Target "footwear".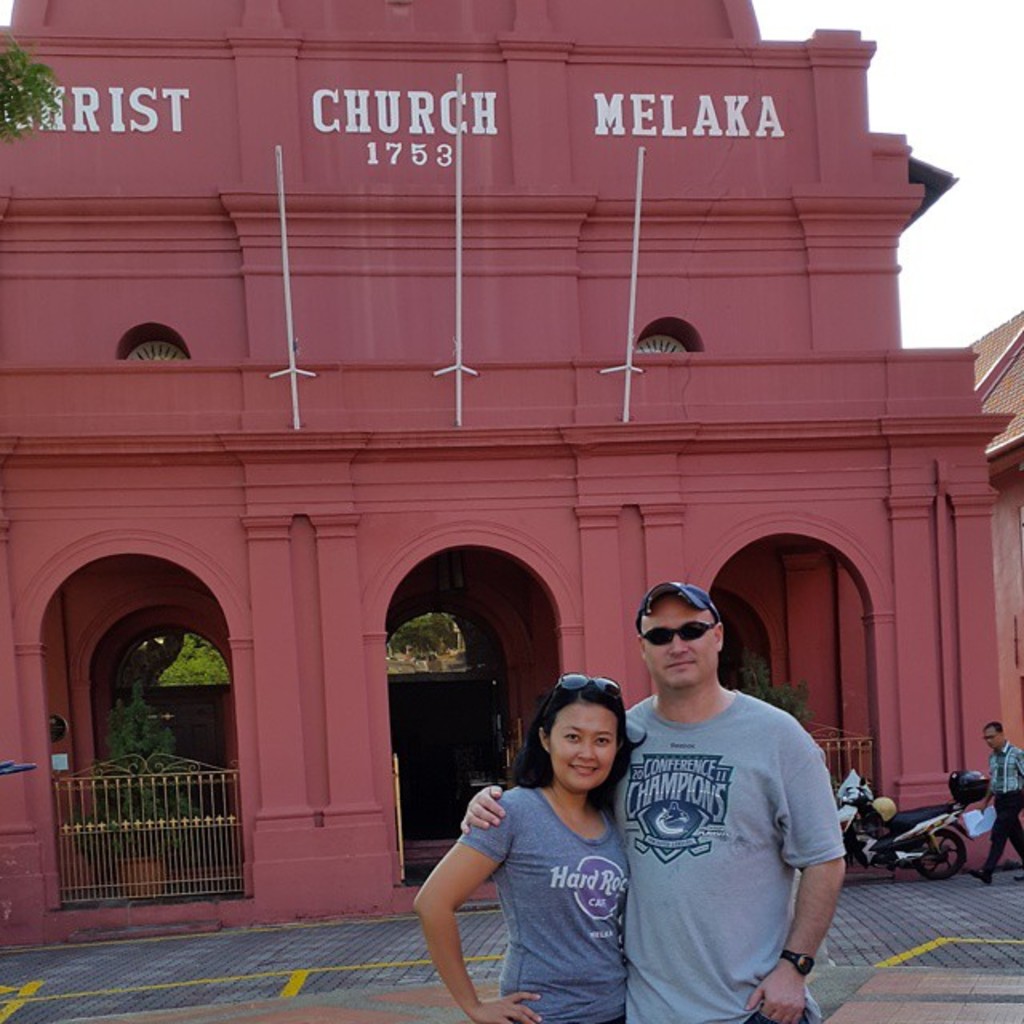
Target region: [970, 864, 992, 890].
